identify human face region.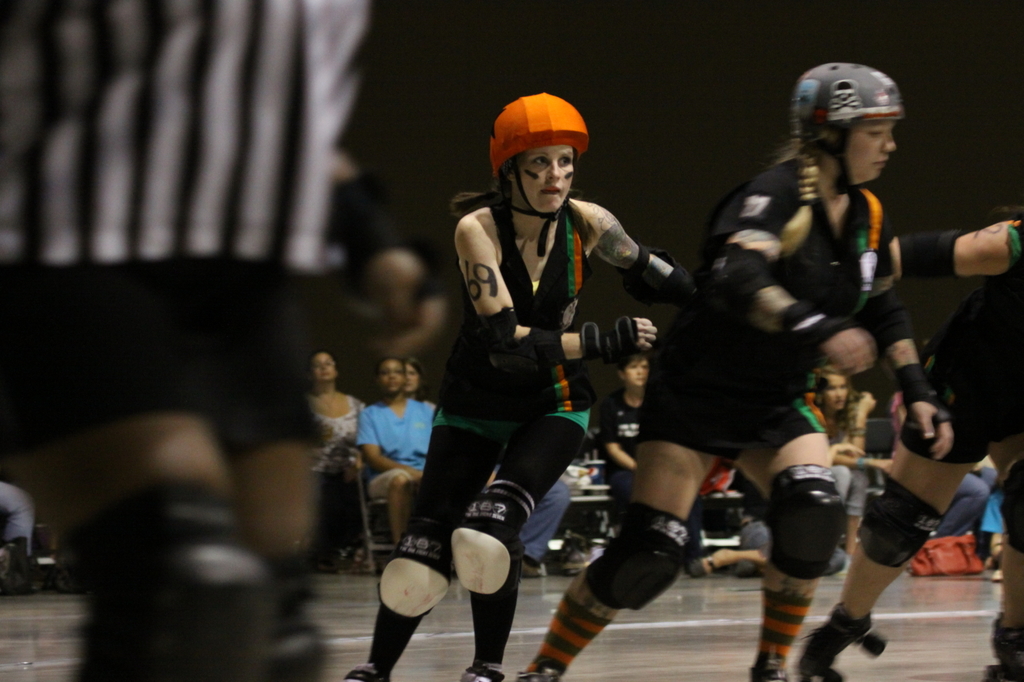
Region: rect(379, 361, 405, 394).
